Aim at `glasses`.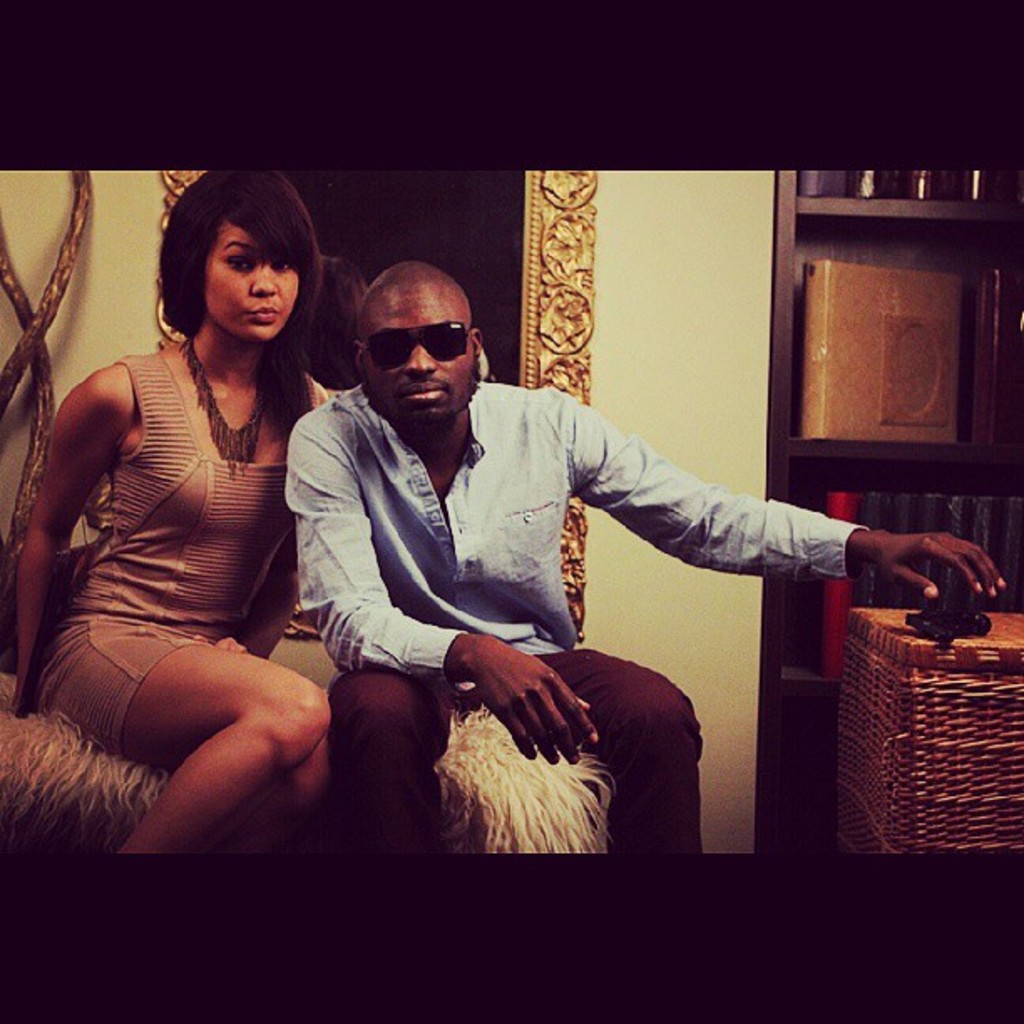
Aimed at x1=338, y1=306, x2=489, y2=378.
